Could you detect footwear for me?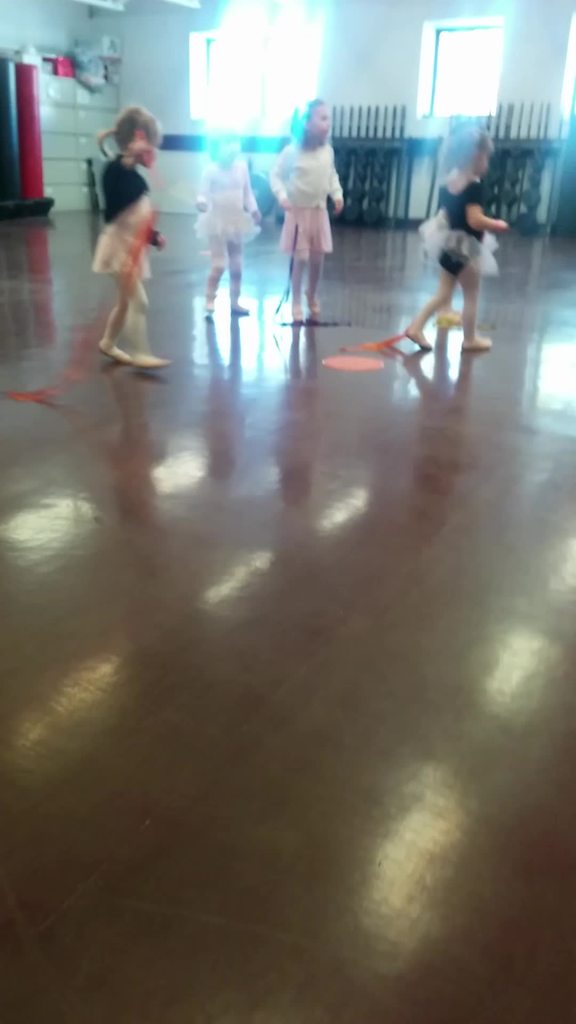
Detection result: <bbox>402, 323, 435, 352</bbox>.
